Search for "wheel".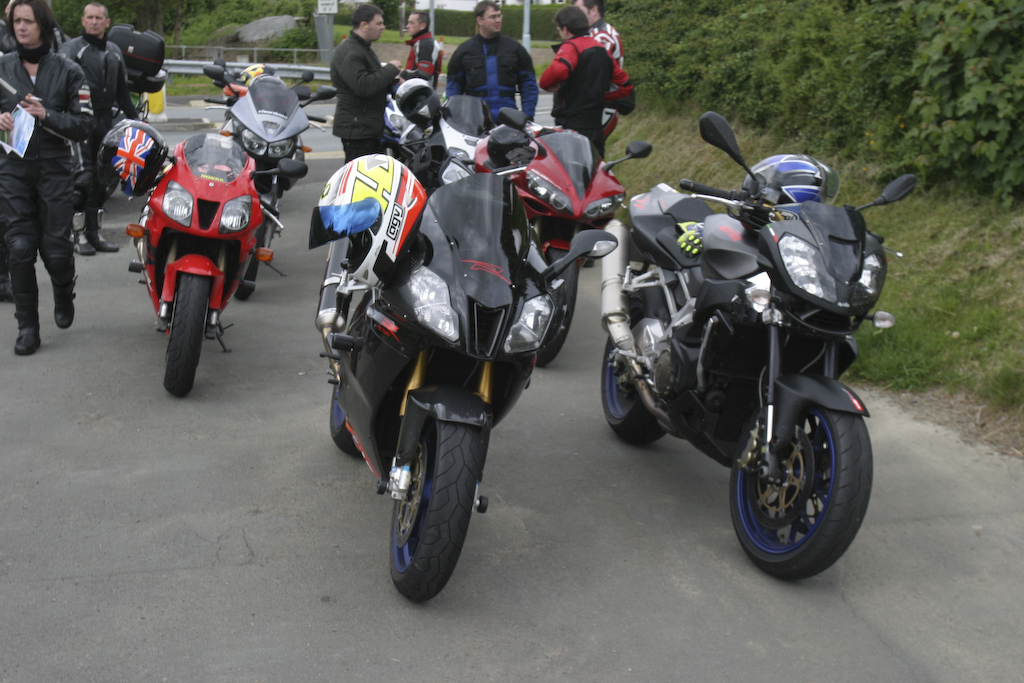
Found at bbox=[390, 414, 484, 603].
